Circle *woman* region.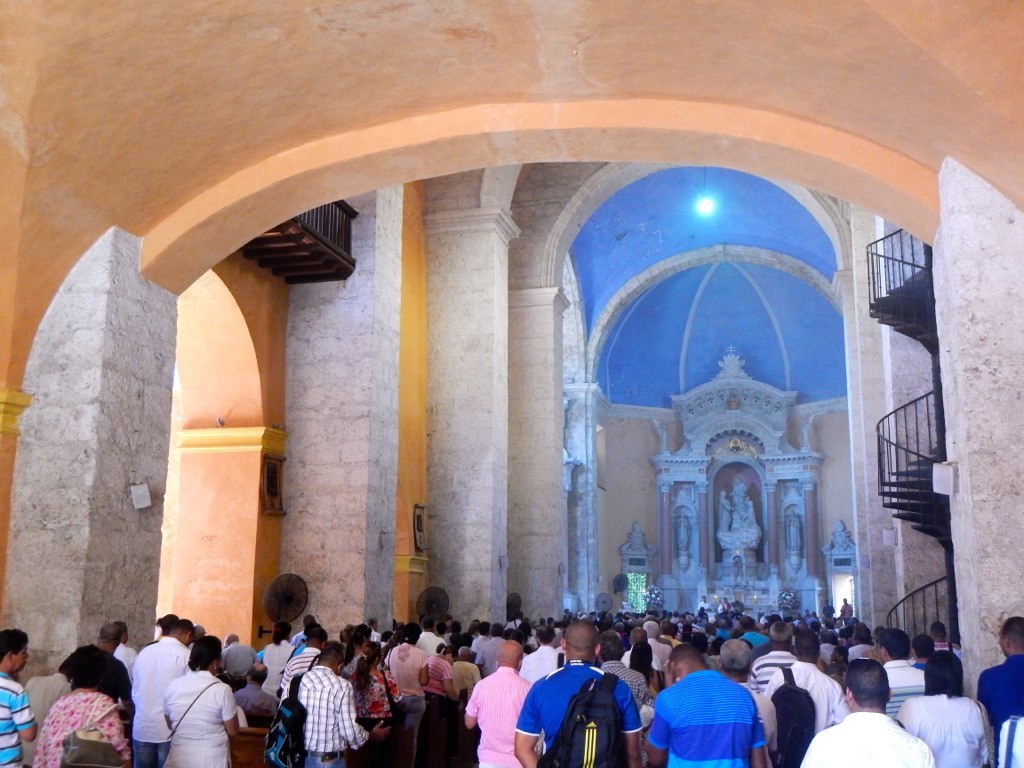
Region: [259, 619, 296, 704].
